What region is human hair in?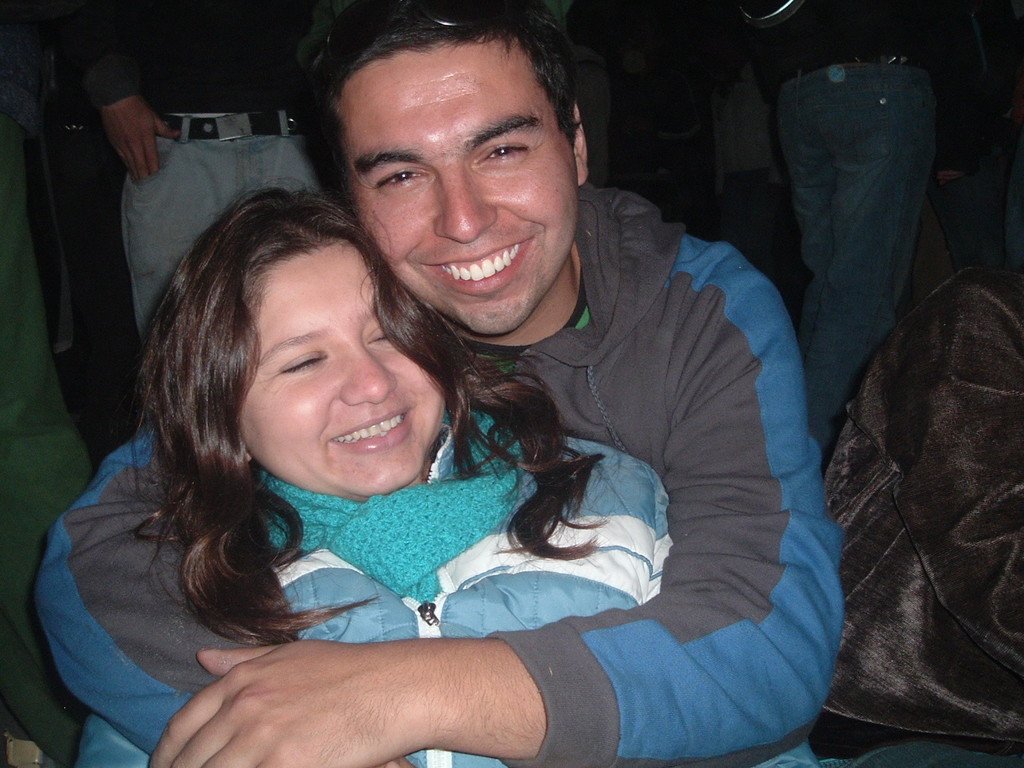
299/0/586/217.
